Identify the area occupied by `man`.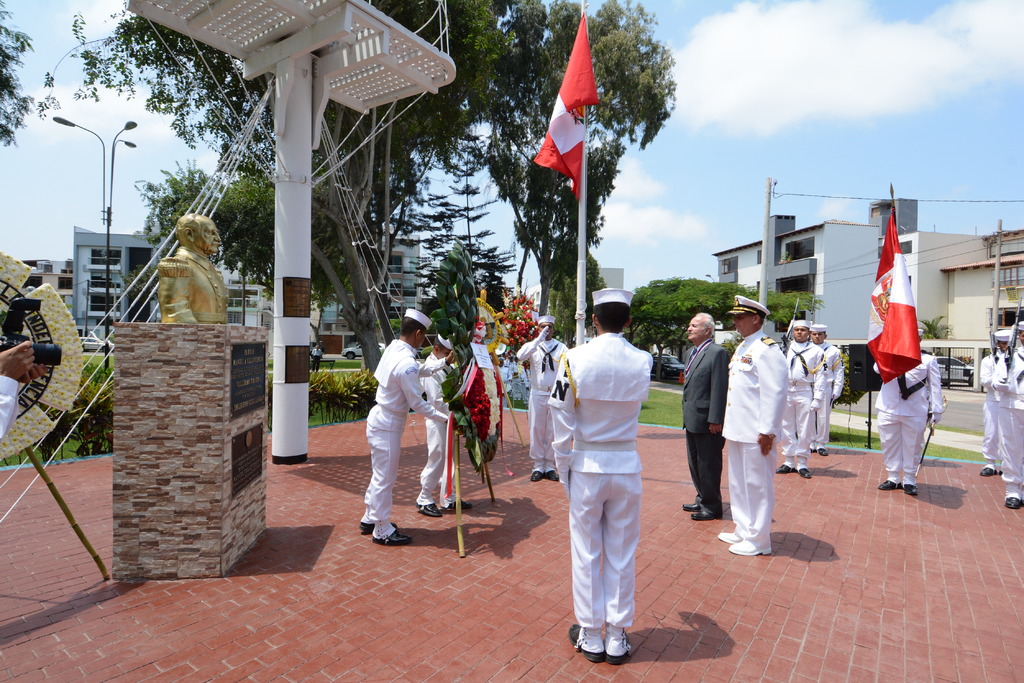
Area: select_region(415, 332, 473, 518).
